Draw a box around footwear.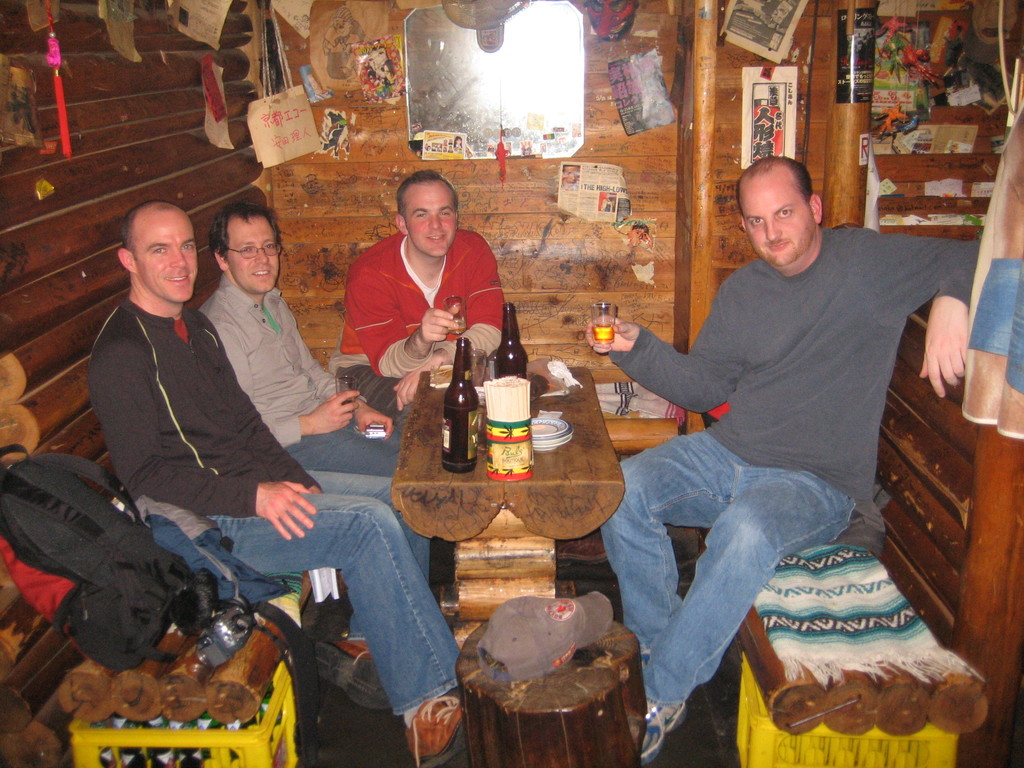
x1=553 y1=536 x2=614 y2=566.
